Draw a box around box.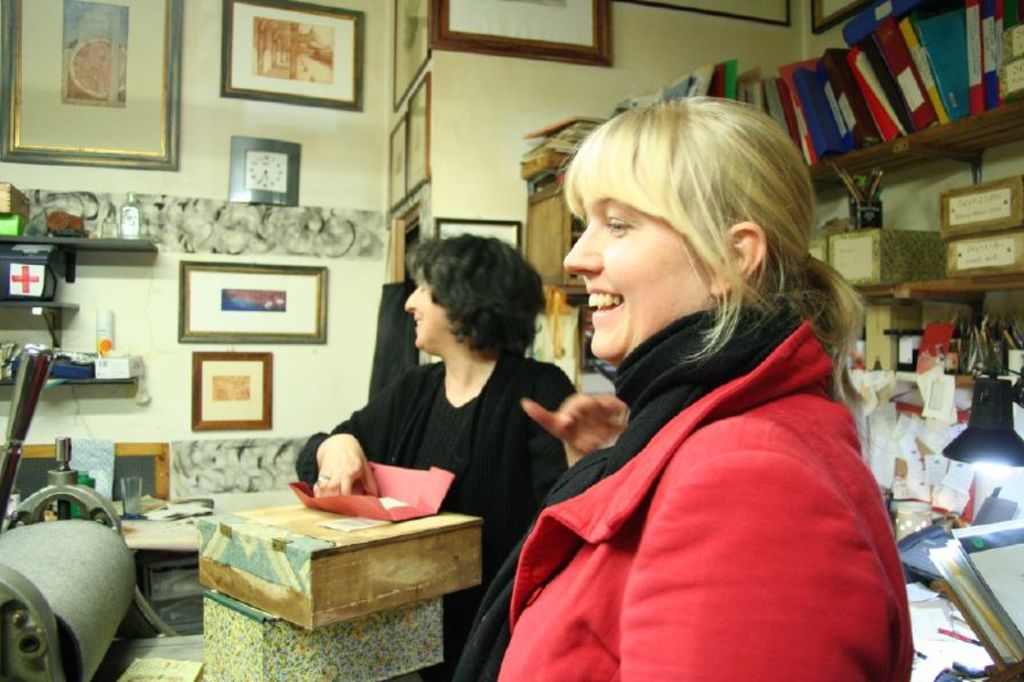
detection(184, 495, 488, 637).
